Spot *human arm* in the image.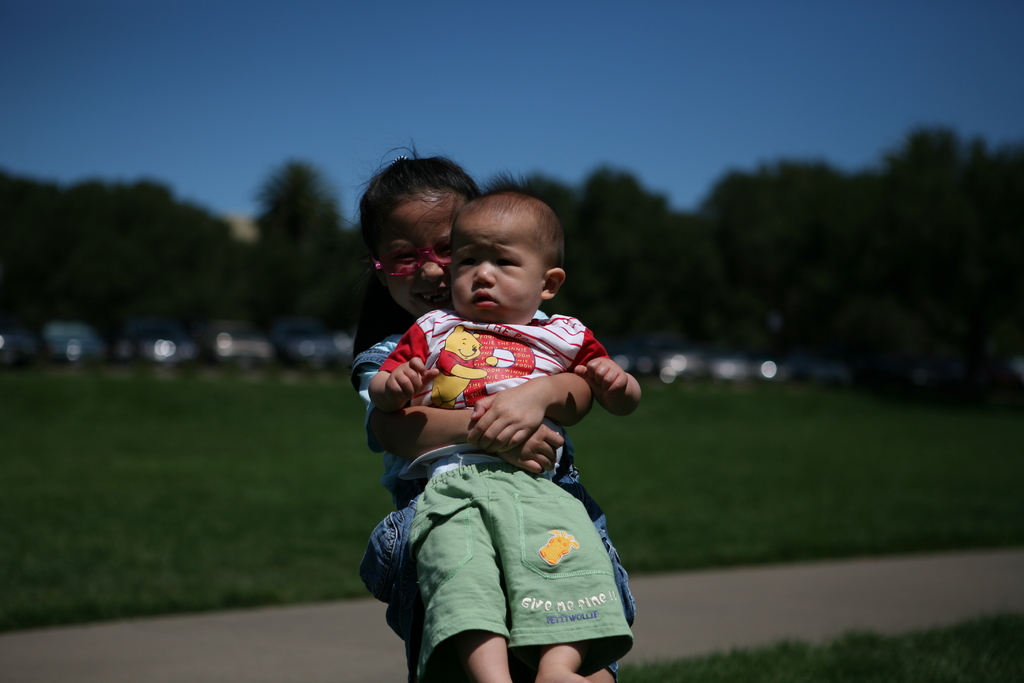
*human arm* found at (565, 322, 641, 404).
